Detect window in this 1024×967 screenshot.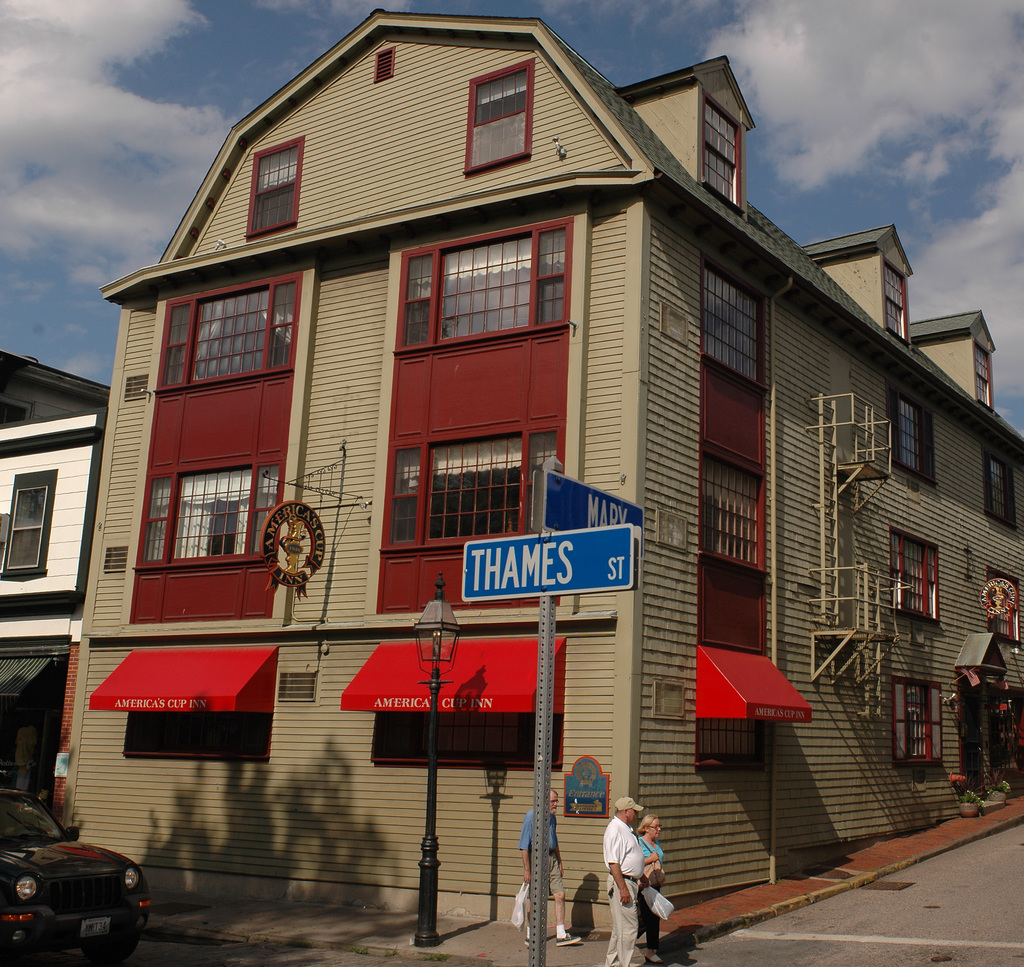
Detection: 982,452,1018,532.
